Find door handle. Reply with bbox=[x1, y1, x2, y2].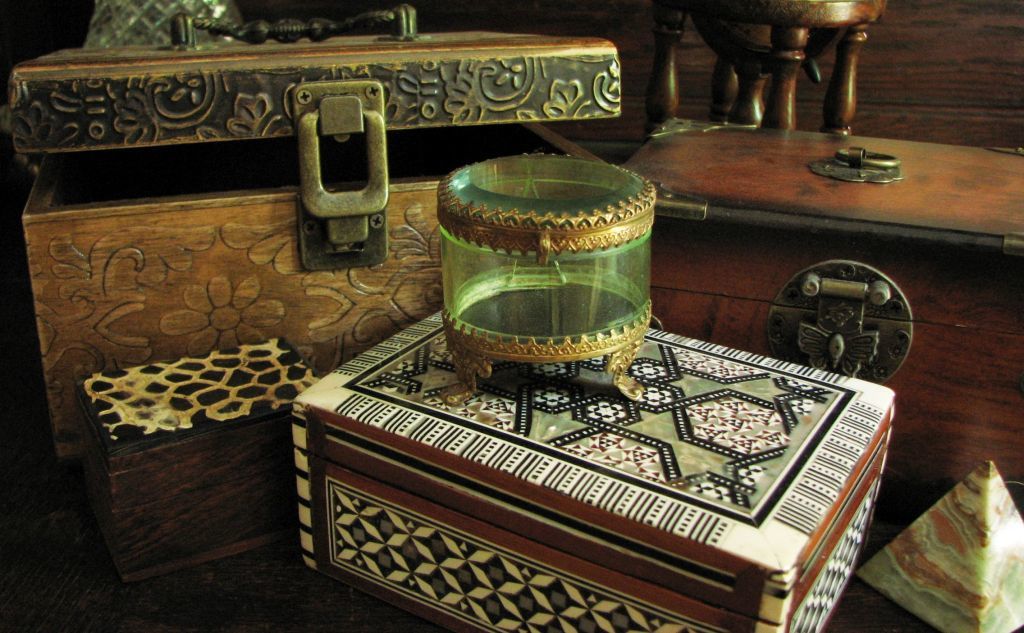
bbox=[803, 139, 909, 183].
